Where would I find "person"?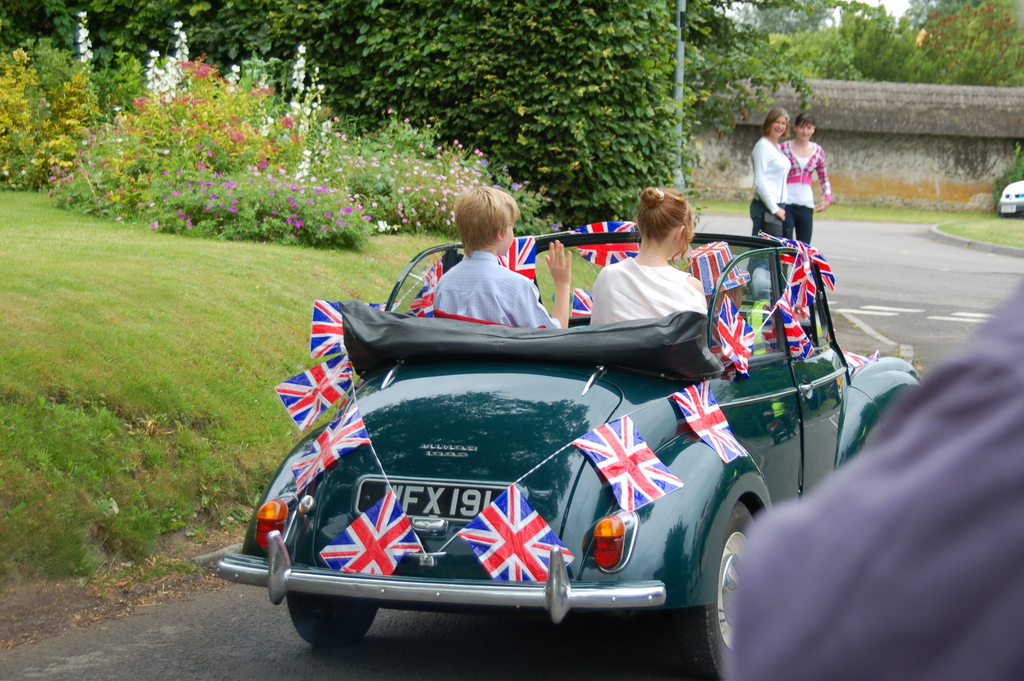
At l=774, t=111, r=834, b=246.
